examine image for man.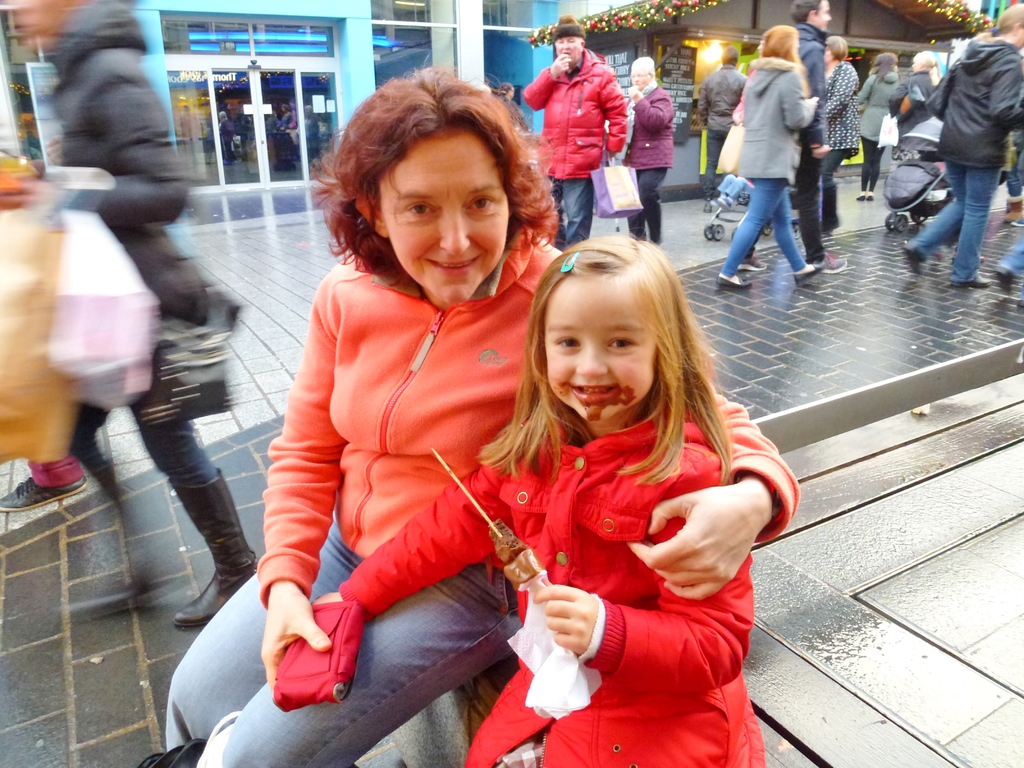
Examination result: [736, 0, 850, 273].
